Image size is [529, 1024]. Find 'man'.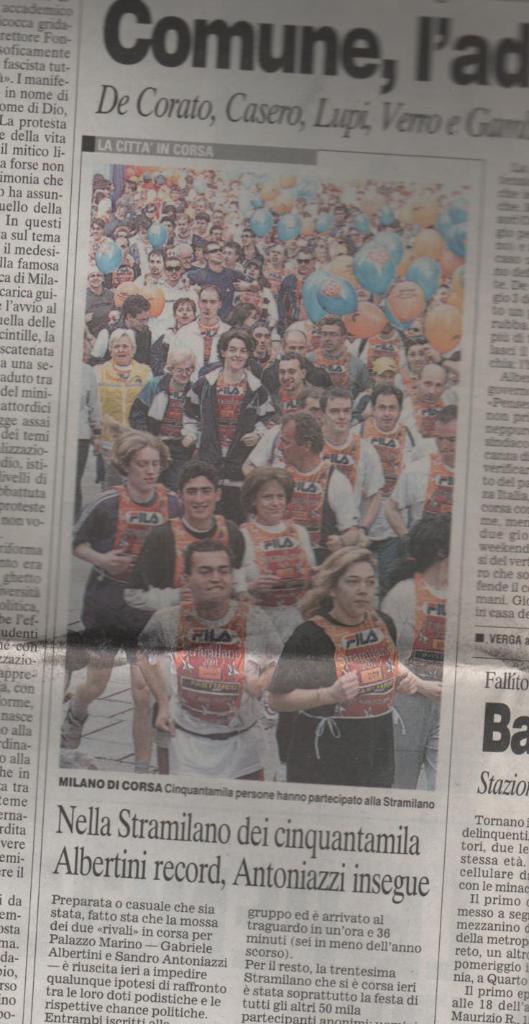
[x1=137, y1=249, x2=172, y2=288].
